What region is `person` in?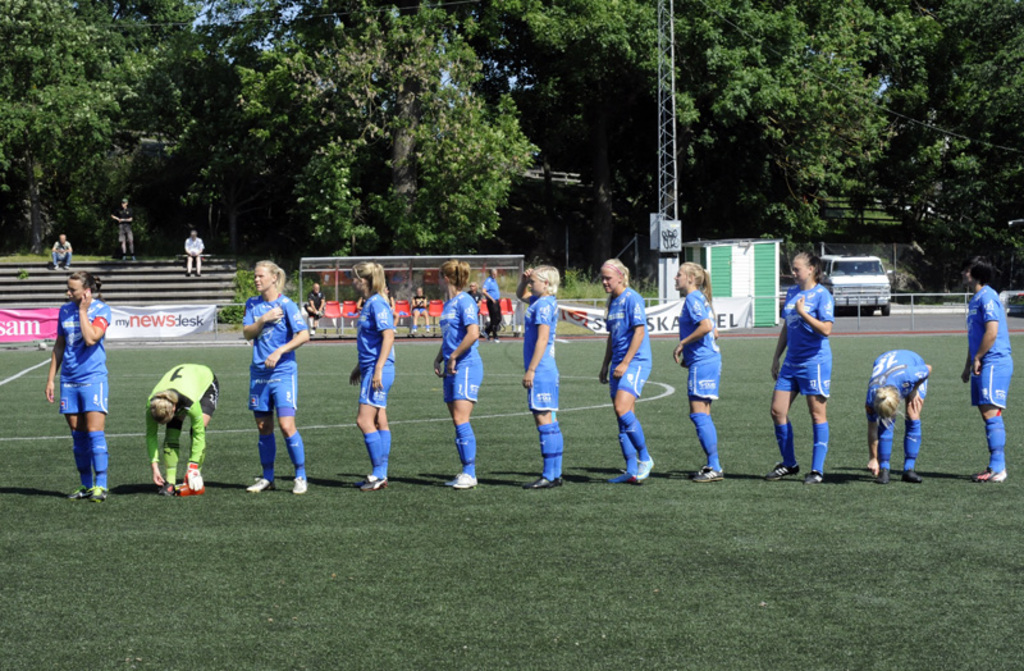
box(143, 357, 224, 489).
